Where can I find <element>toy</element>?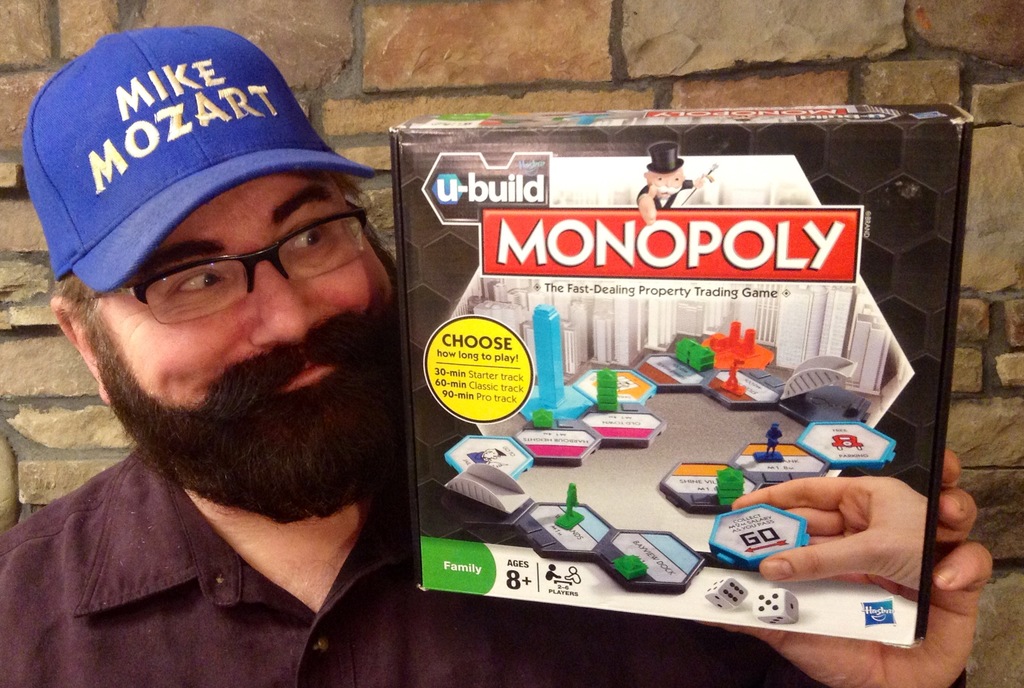
You can find it at rect(620, 553, 643, 580).
